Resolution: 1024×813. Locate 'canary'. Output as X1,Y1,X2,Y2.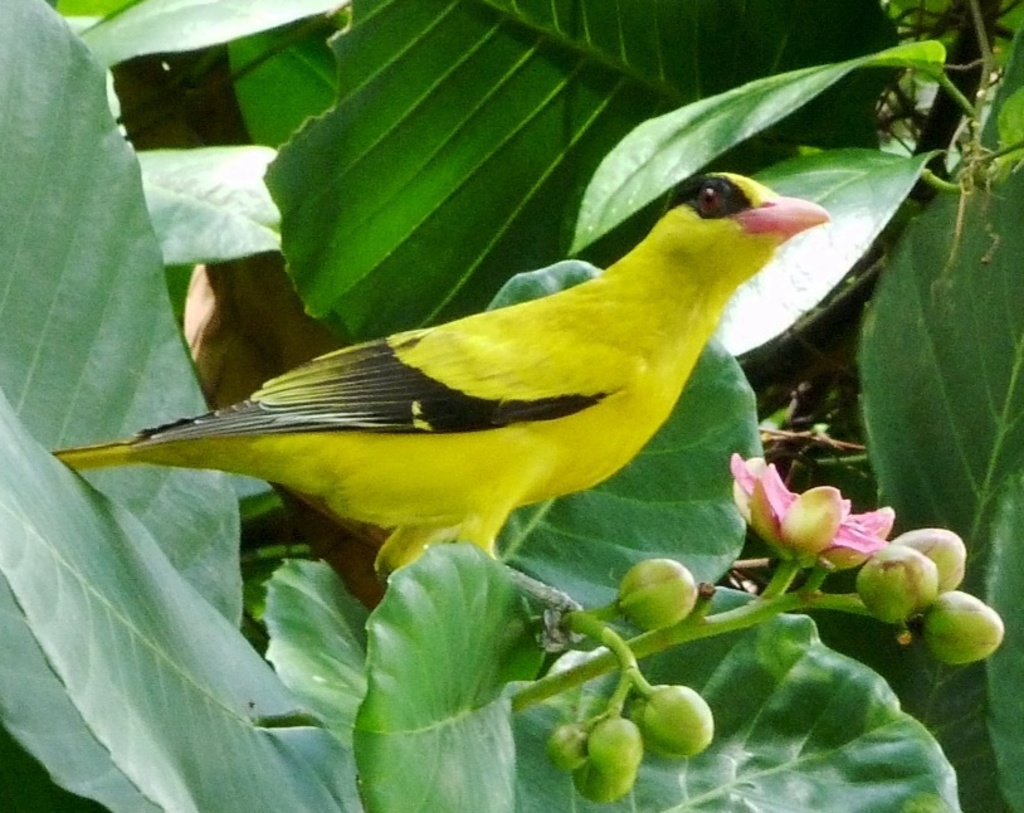
54,165,829,648.
